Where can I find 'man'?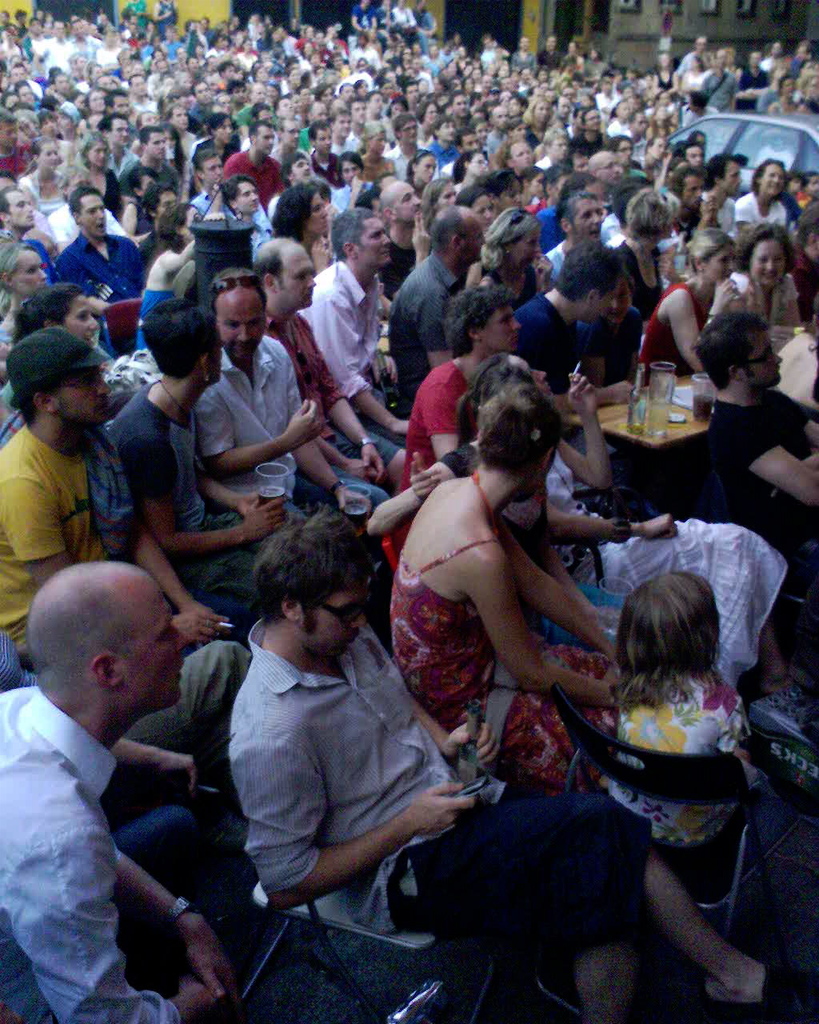
You can find it at <region>102, 108, 143, 170</region>.
